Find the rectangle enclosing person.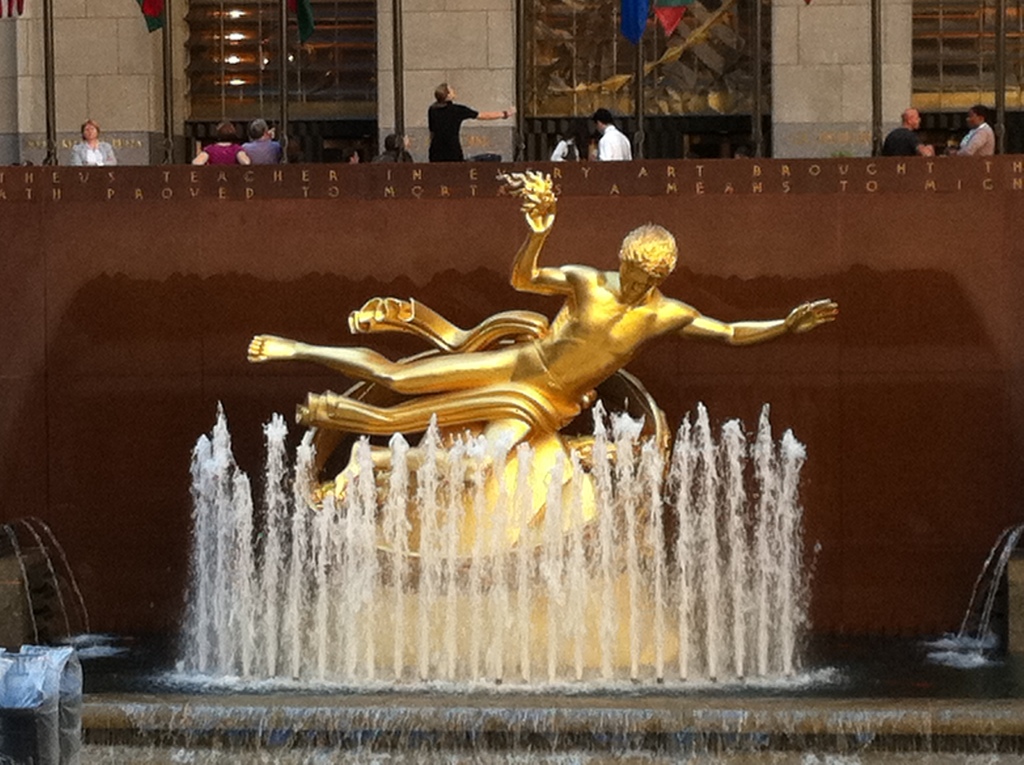
l=192, t=118, r=254, b=164.
